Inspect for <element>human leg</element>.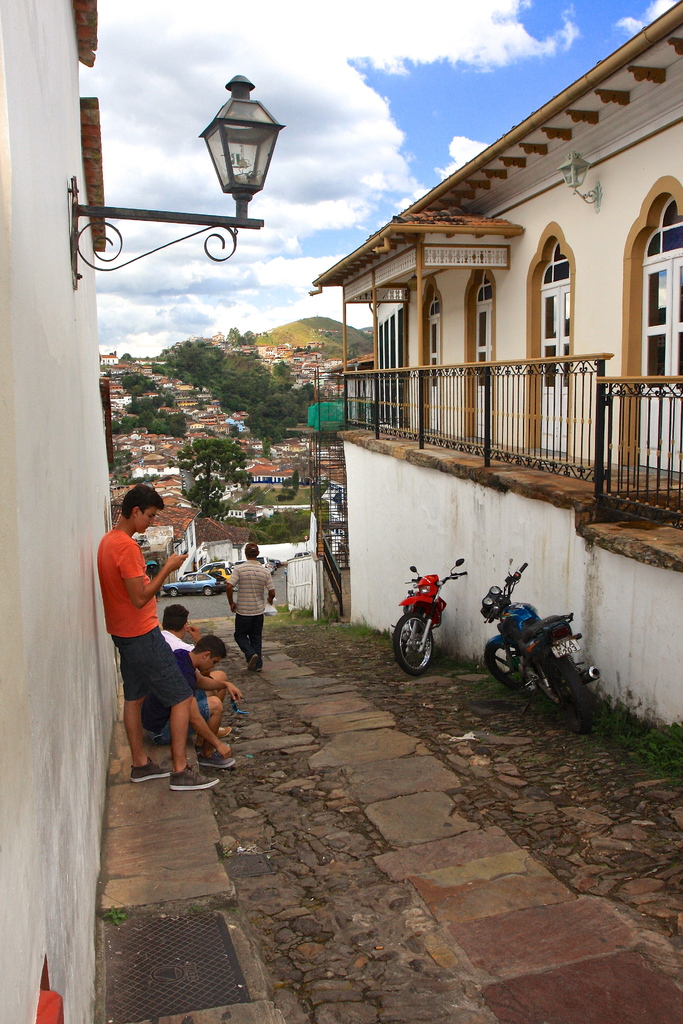
Inspection: Rect(119, 655, 164, 780).
